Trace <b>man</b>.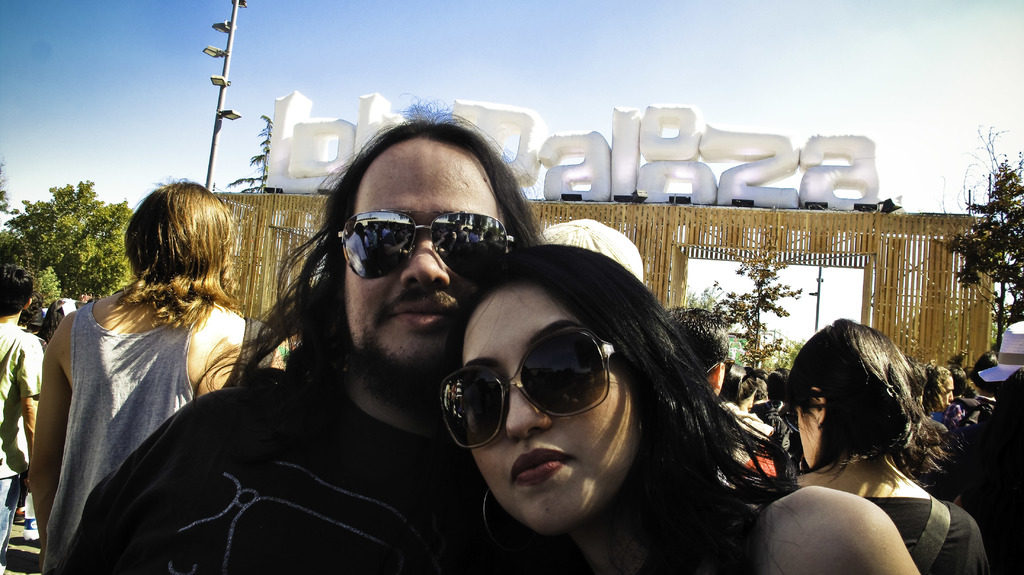
Traced to left=0, top=259, right=51, bottom=572.
